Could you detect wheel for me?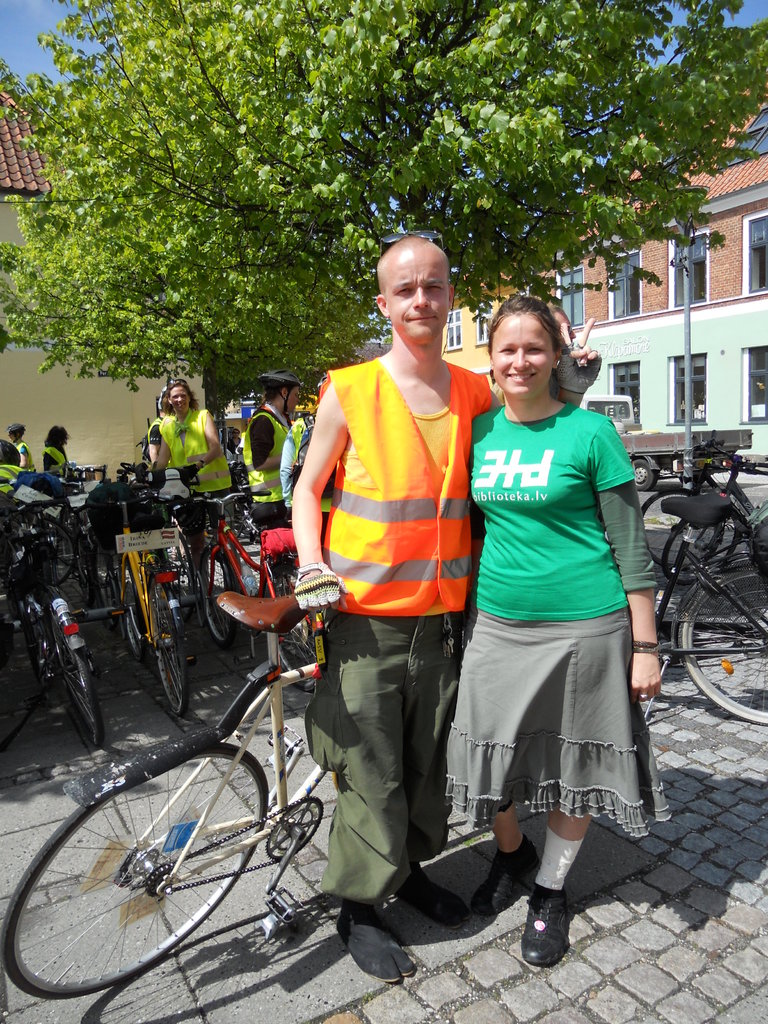
Detection result: box=[51, 522, 76, 591].
